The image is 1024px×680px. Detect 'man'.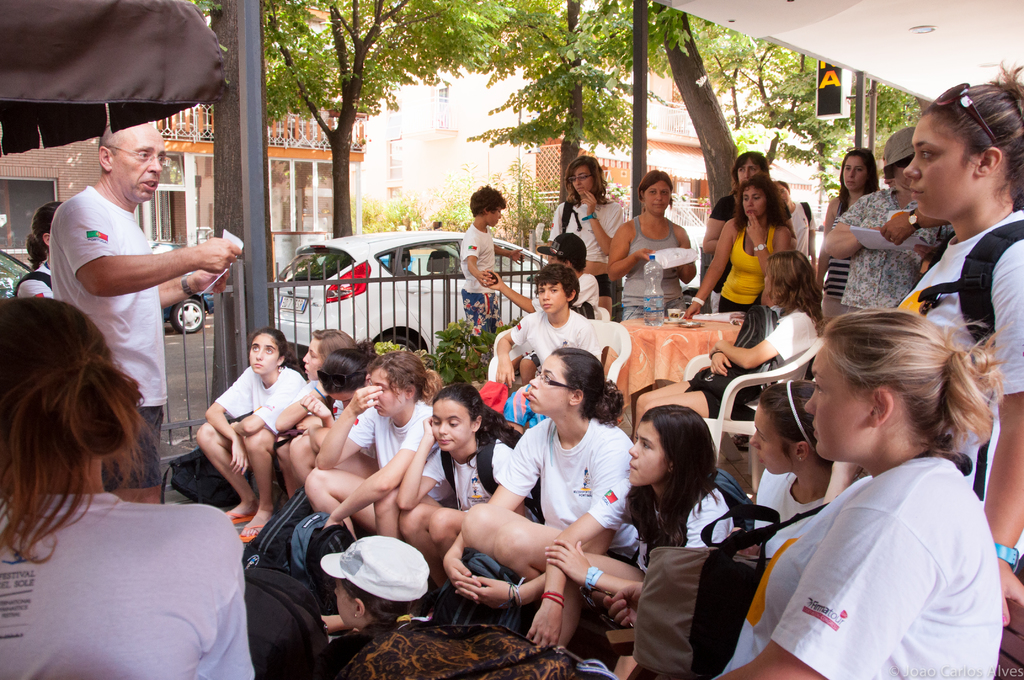
Detection: 44, 121, 242, 509.
